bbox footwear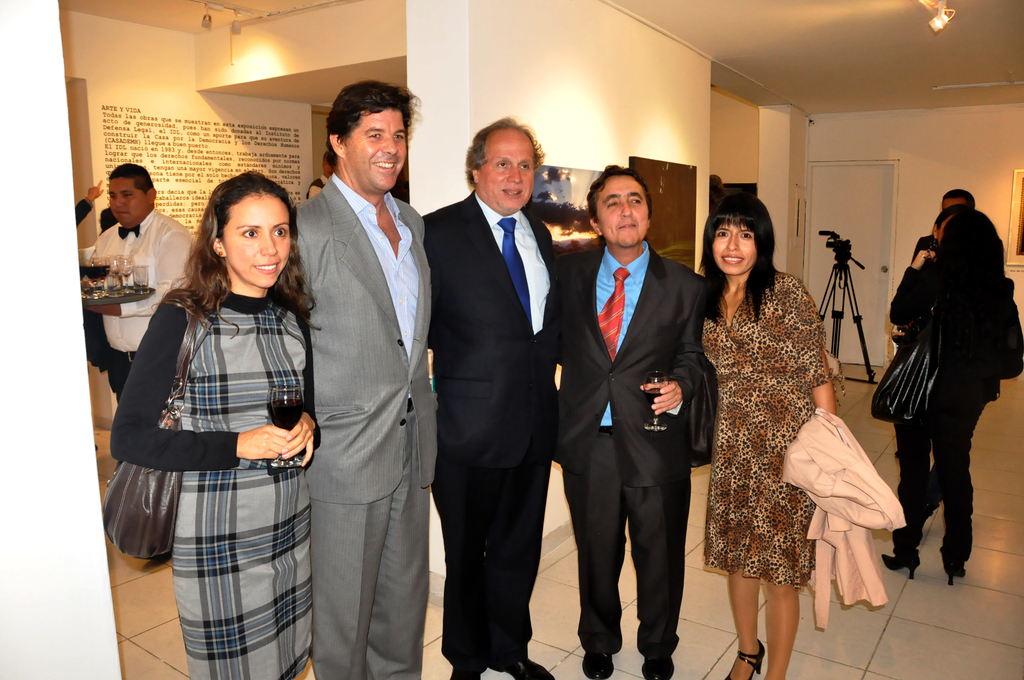
[x1=723, y1=641, x2=770, y2=679]
